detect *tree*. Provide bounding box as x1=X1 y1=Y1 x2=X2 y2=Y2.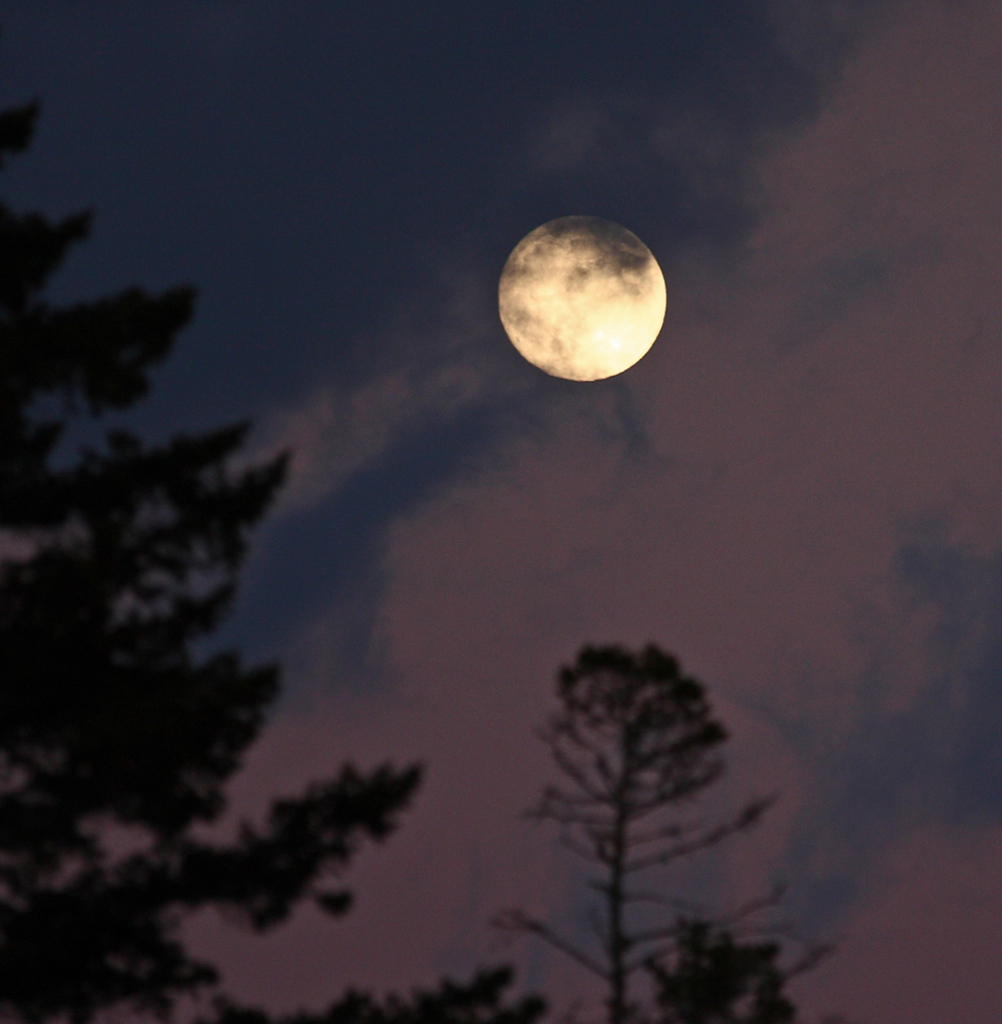
x1=608 y1=914 x2=802 y2=1023.
